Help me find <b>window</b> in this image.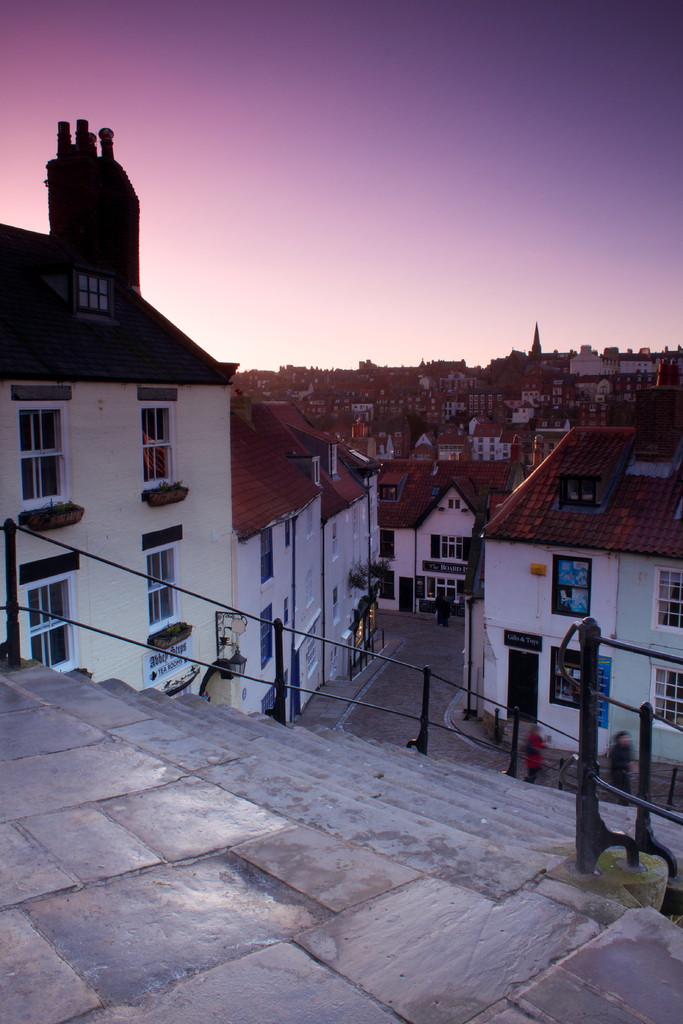
Found it: bbox(260, 524, 284, 581).
